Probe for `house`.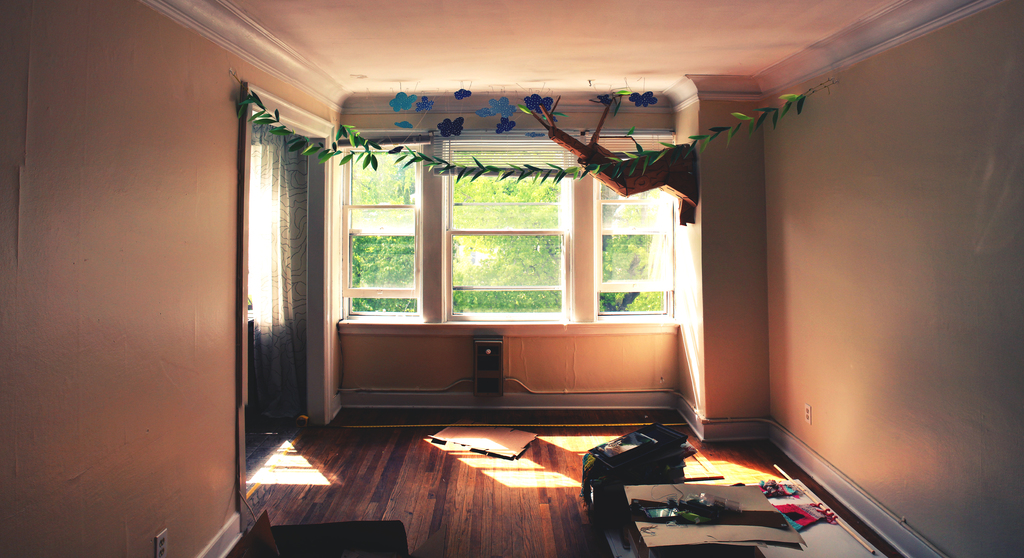
Probe result: 0:0:1023:557.
